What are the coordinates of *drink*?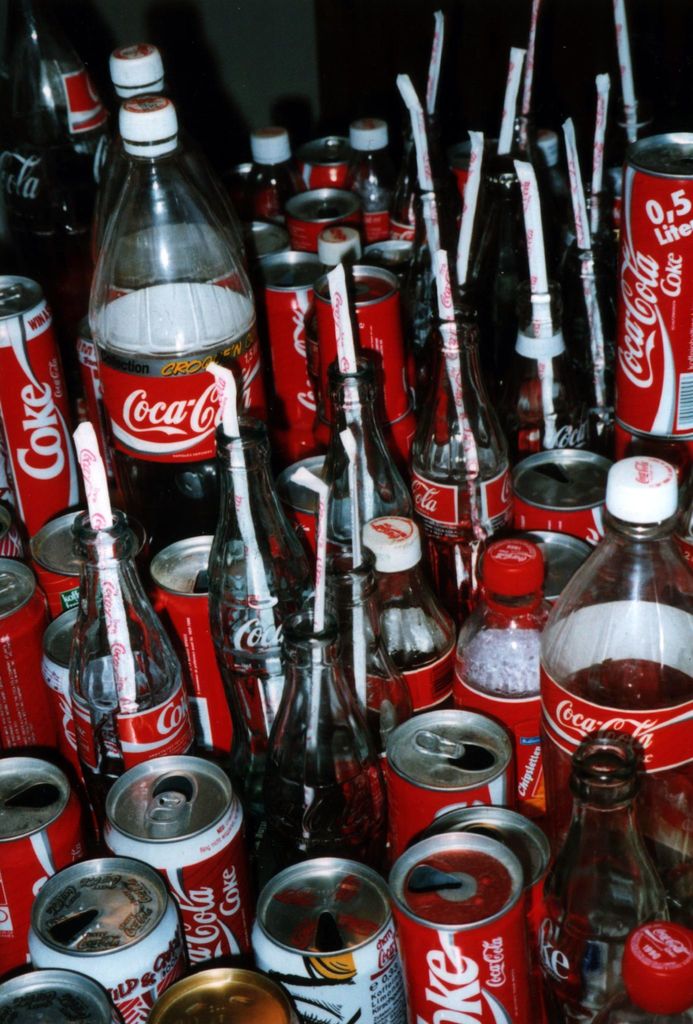
88 94 265 552.
